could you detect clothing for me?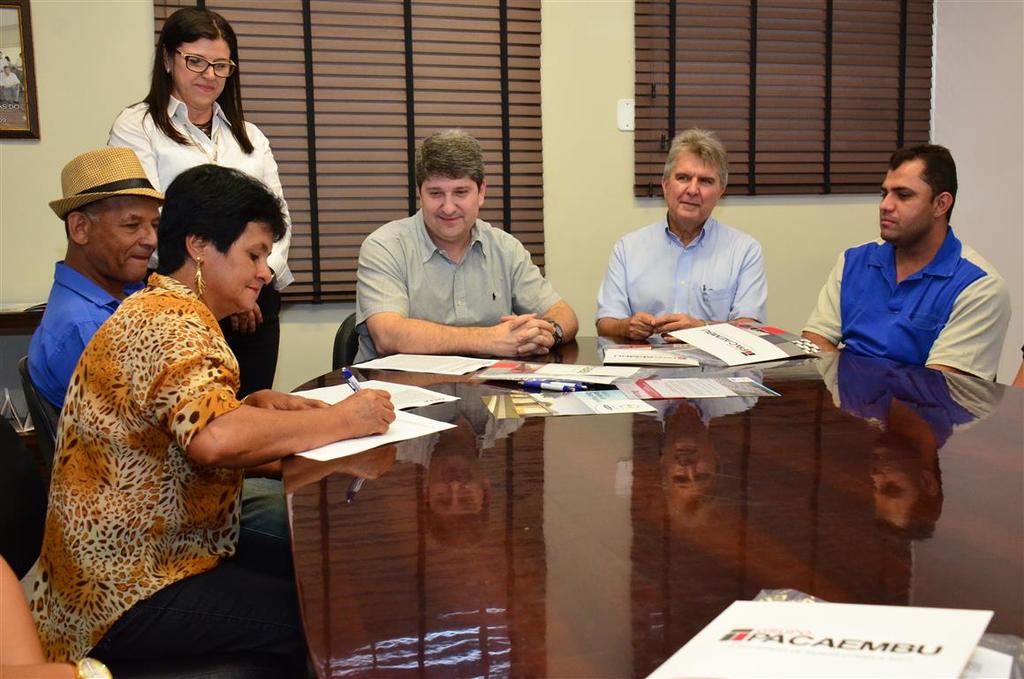
Detection result: [left=595, top=217, right=770, bottom=337].
